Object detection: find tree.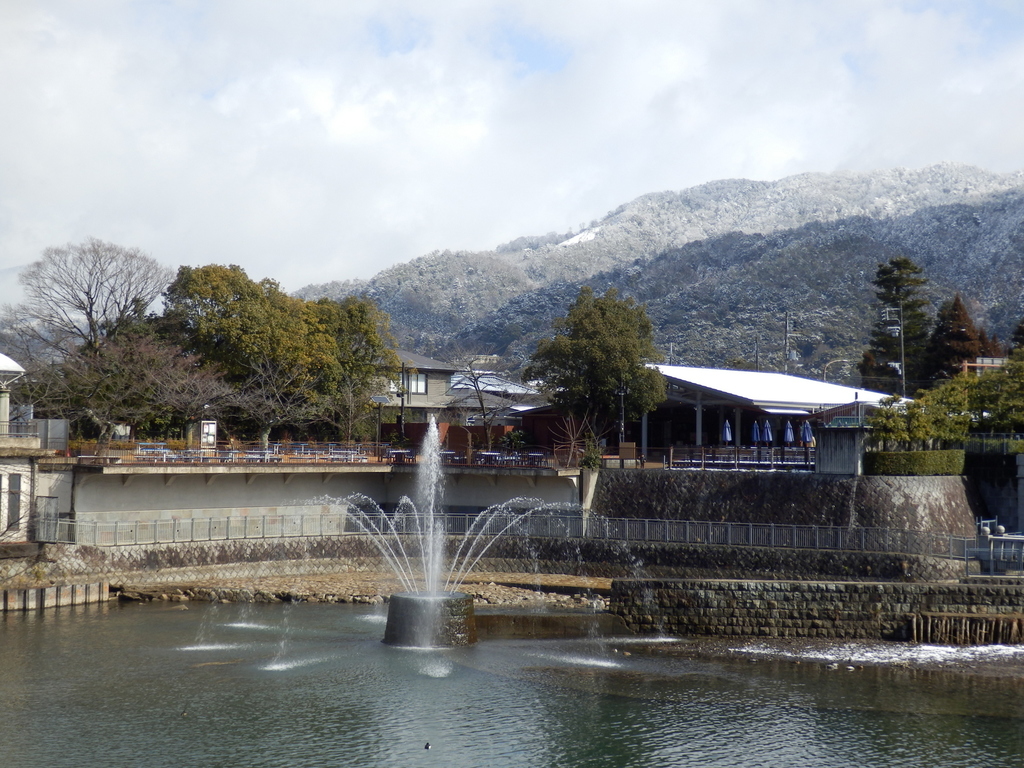
bbox=(537, 293, 674, 476).
